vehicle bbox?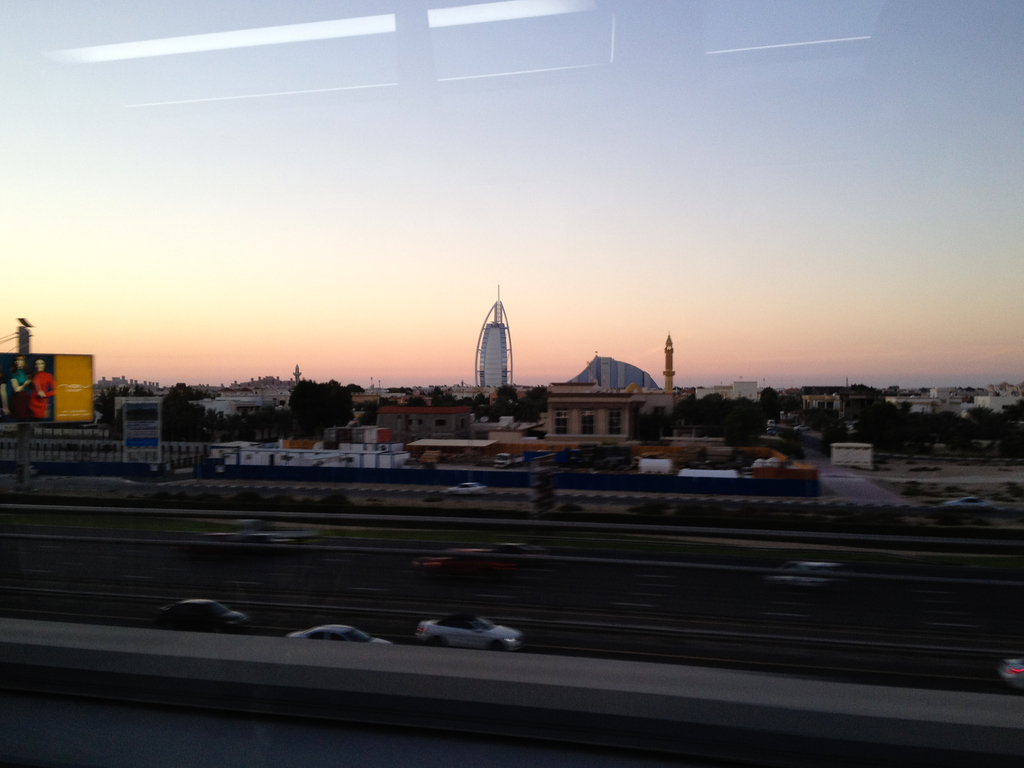
413:613:522:654
